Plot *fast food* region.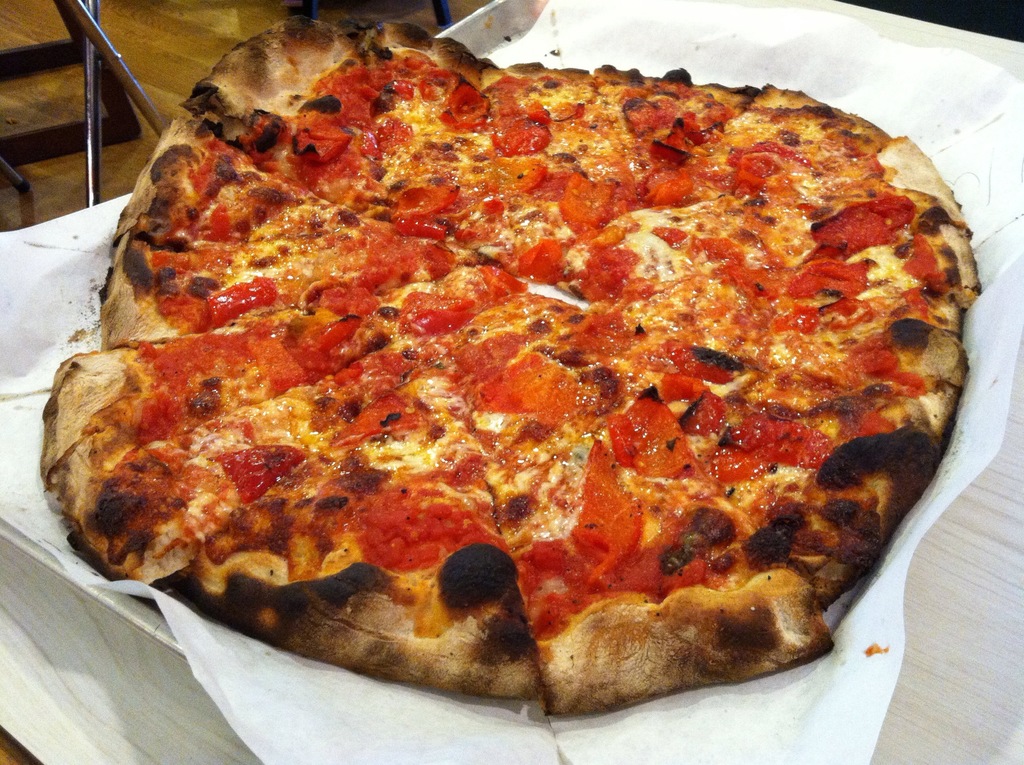
Plotted at region(430, 285, 961, 705).
